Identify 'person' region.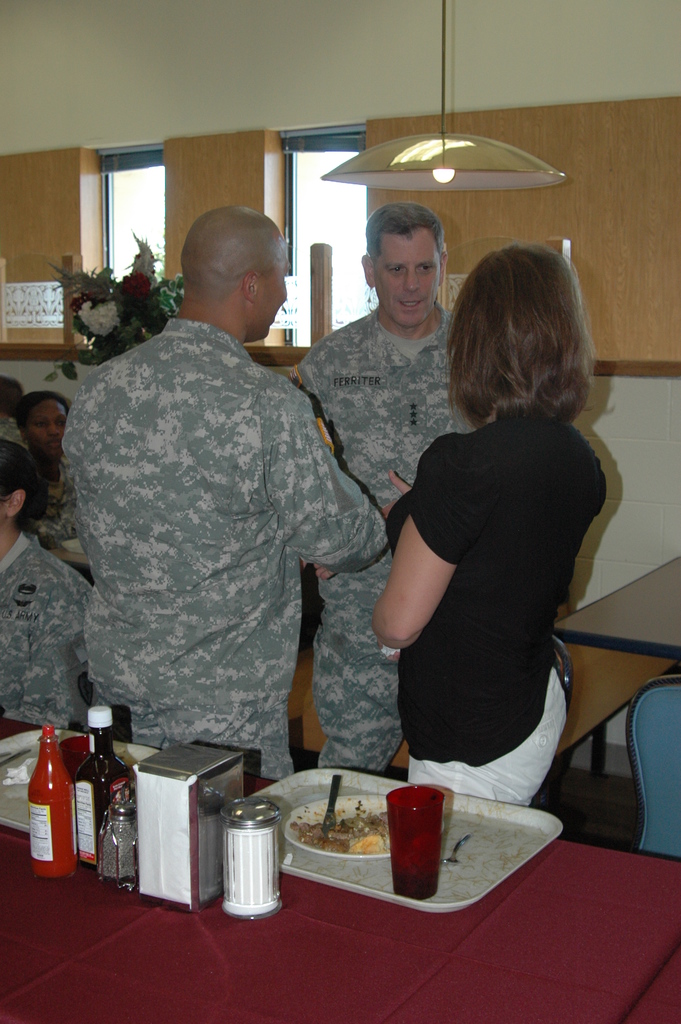
Region: rect(368, 245, 606, 805).
